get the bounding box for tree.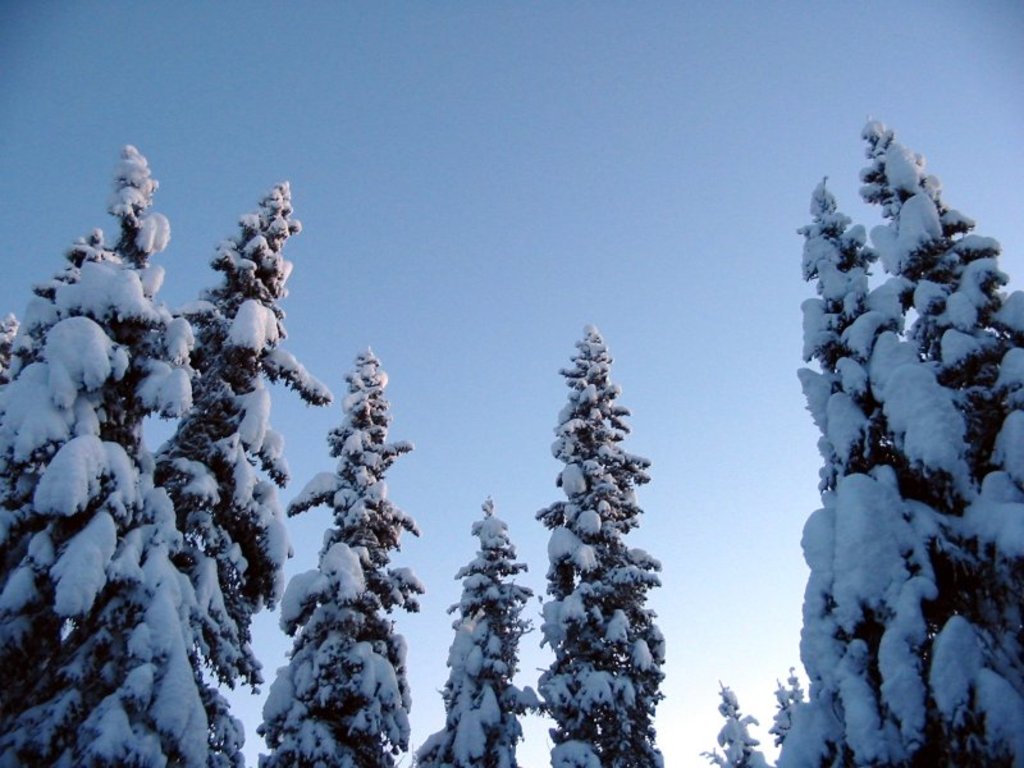
<bbox>426, 495, 553, 767</bbox>.
